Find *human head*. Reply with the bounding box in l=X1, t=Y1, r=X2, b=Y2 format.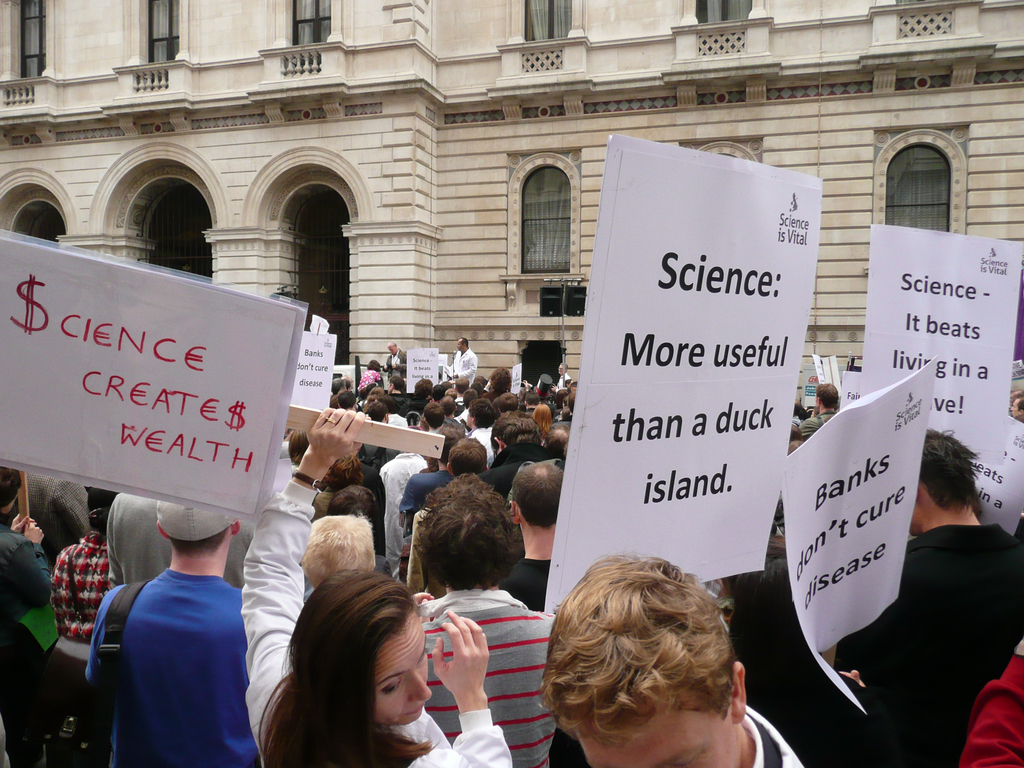
l=154, t=502, r=243, b=554.
